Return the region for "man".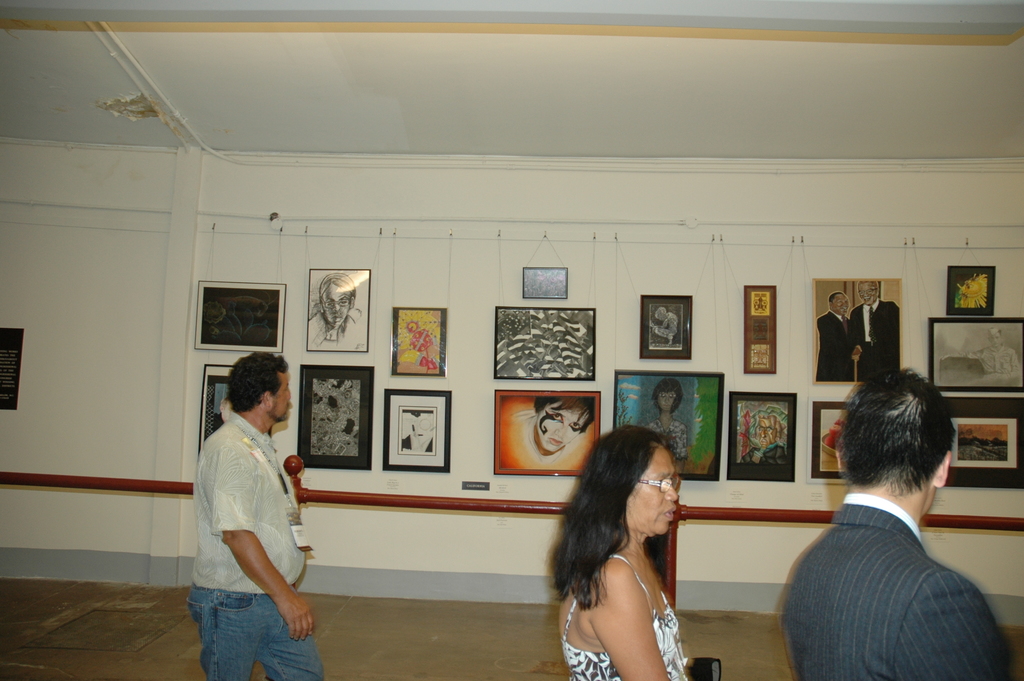
817, 296, 855, 388.
